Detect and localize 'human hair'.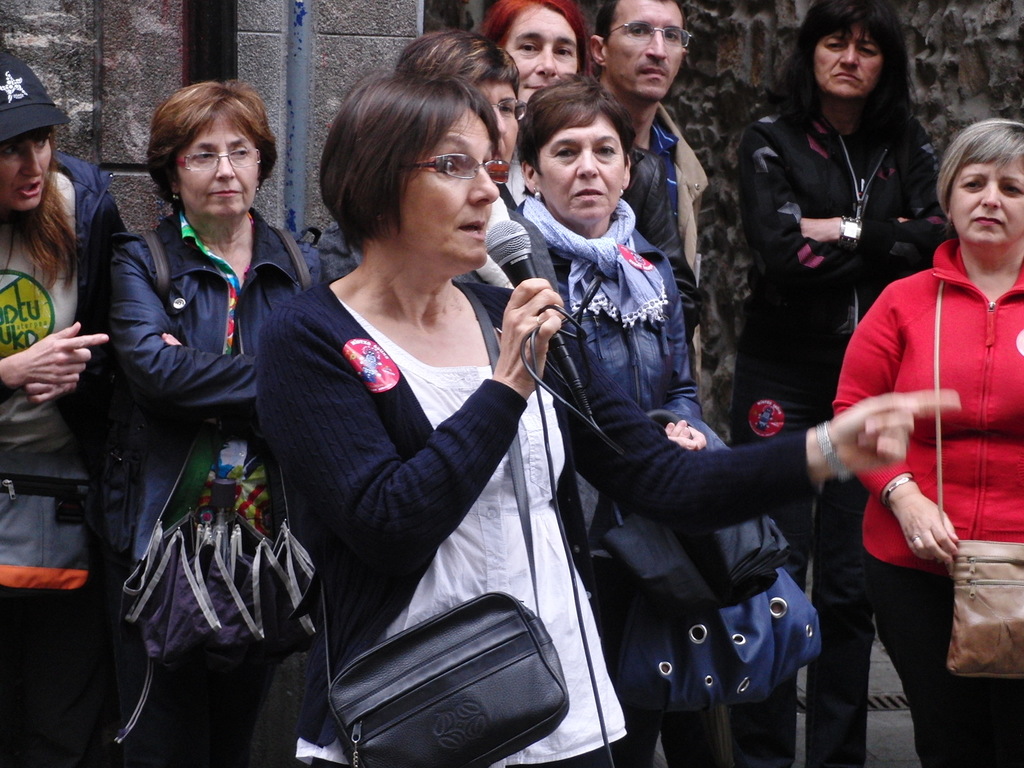
Localized at [left=584, top=1, right=689, bottom=44].
